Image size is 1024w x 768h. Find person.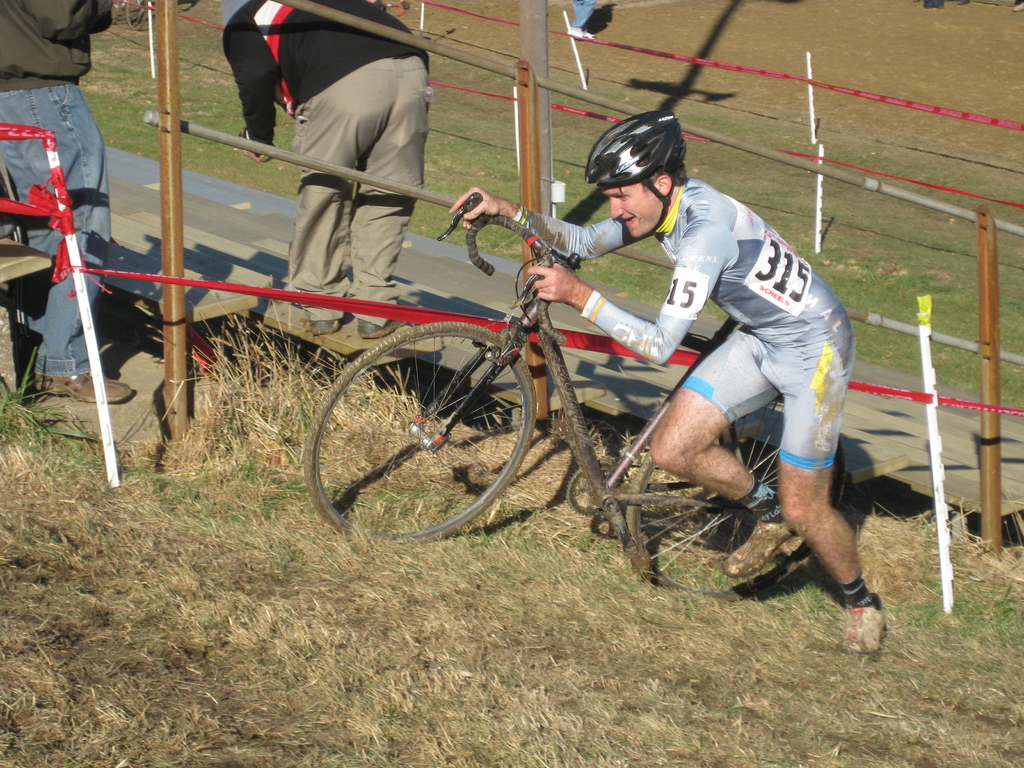
pyautogui.locateOnScreen(561, 0, 595, 41).
